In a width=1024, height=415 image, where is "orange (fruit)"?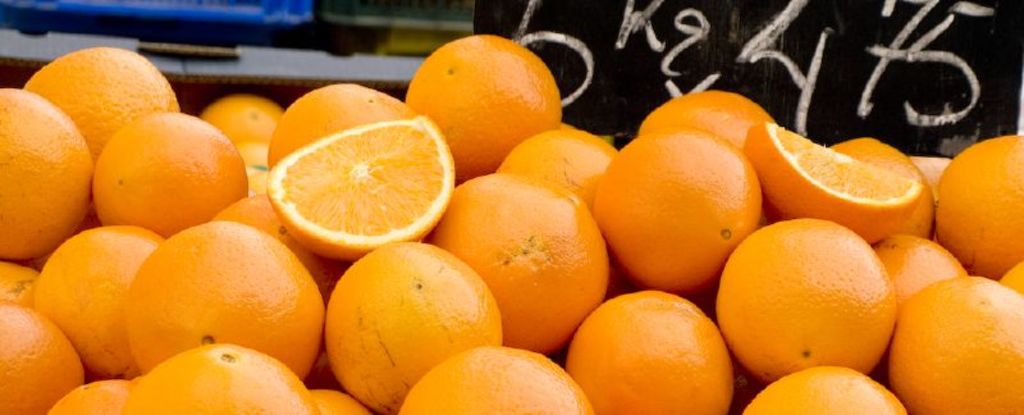
bbox(401, 31, 556, 177).
